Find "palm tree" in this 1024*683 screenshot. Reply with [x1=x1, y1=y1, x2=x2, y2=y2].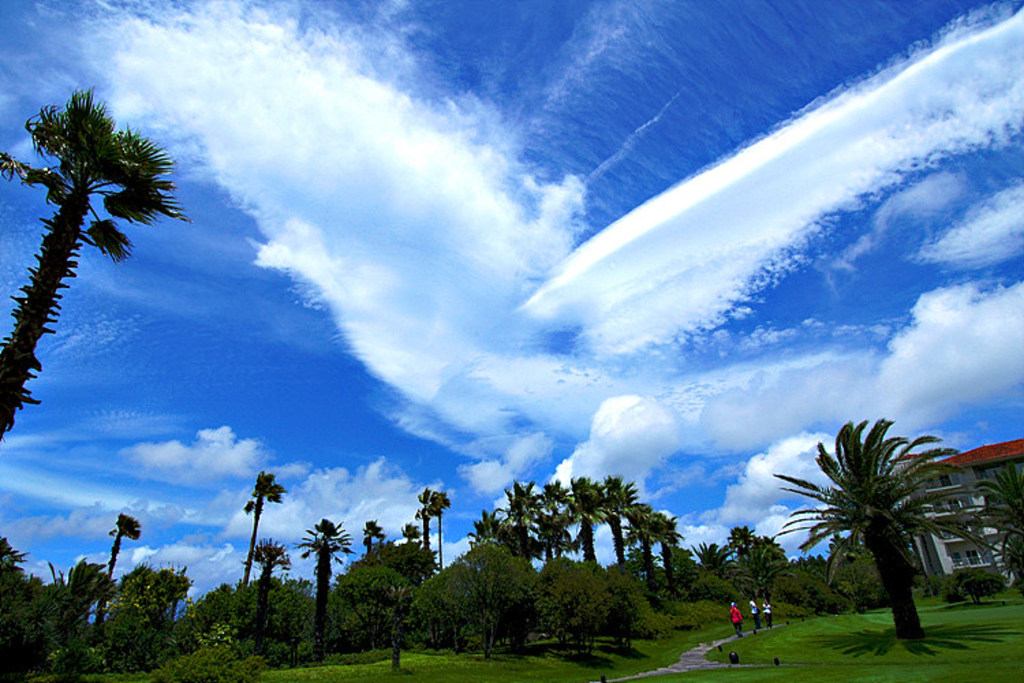
[x1=472, y1=499, x2=519, y2=557].
